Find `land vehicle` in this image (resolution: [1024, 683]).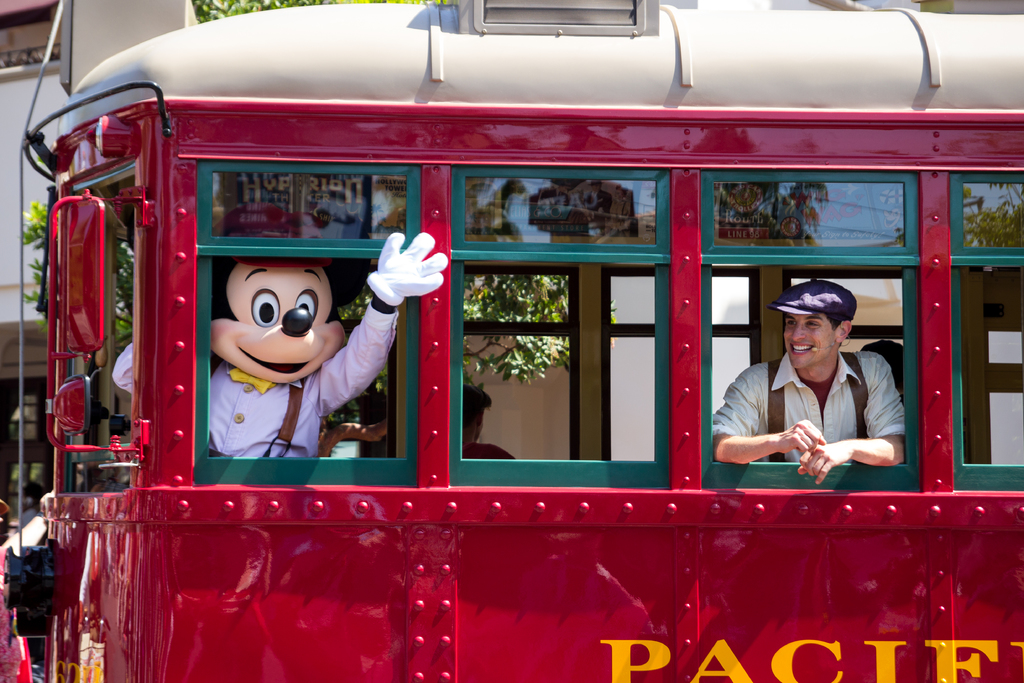
[left=1, top=0, right=1023, bottom=682].
